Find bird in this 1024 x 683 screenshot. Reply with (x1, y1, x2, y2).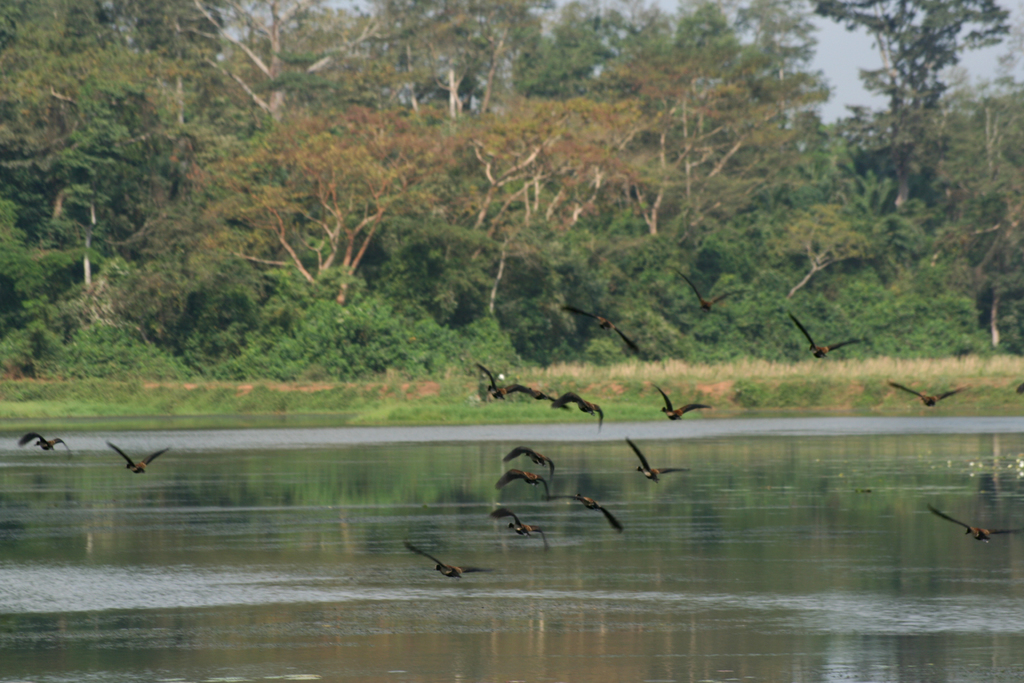
(883, 379, 977, 409).
